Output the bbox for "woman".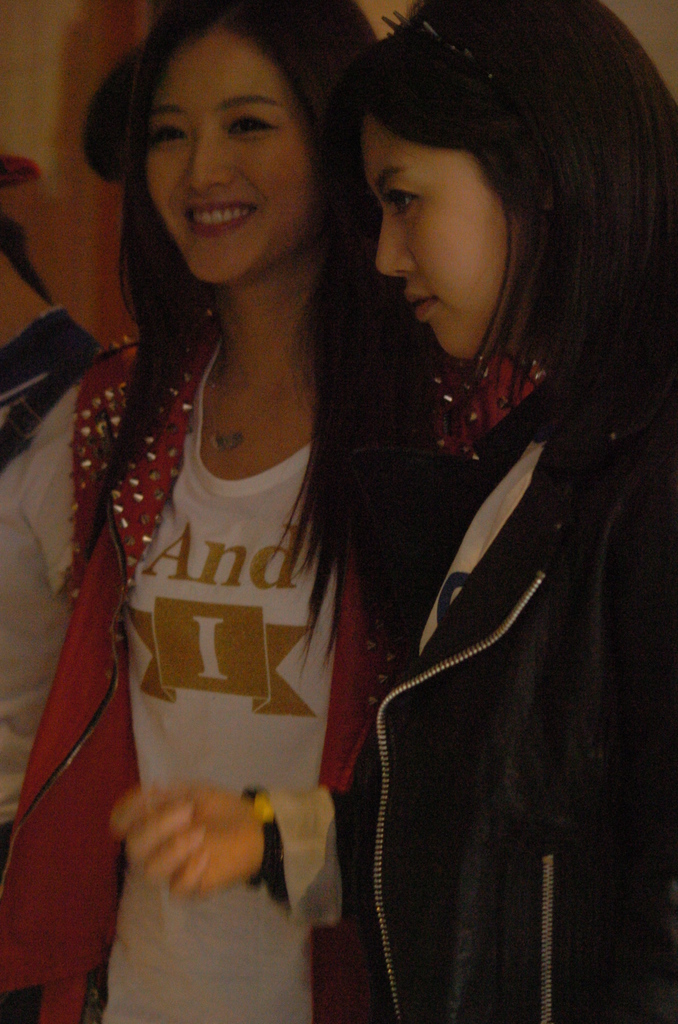
select_region(355, 0, 677, 1023).
